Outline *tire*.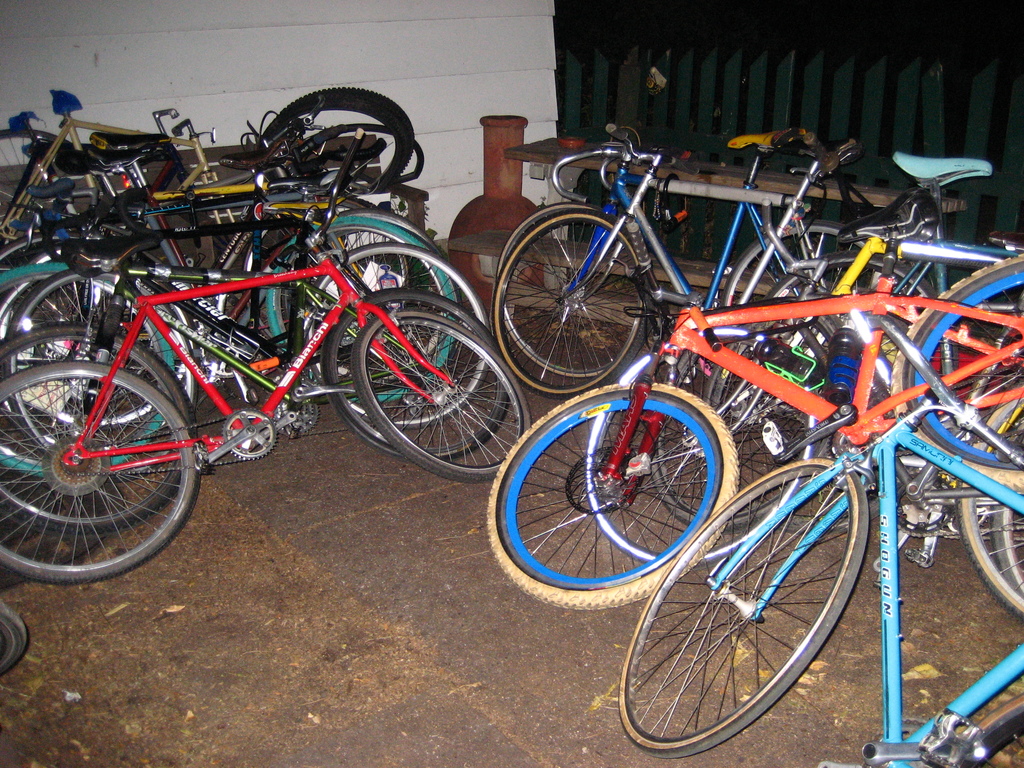
Outline: 497,387,747,611.
